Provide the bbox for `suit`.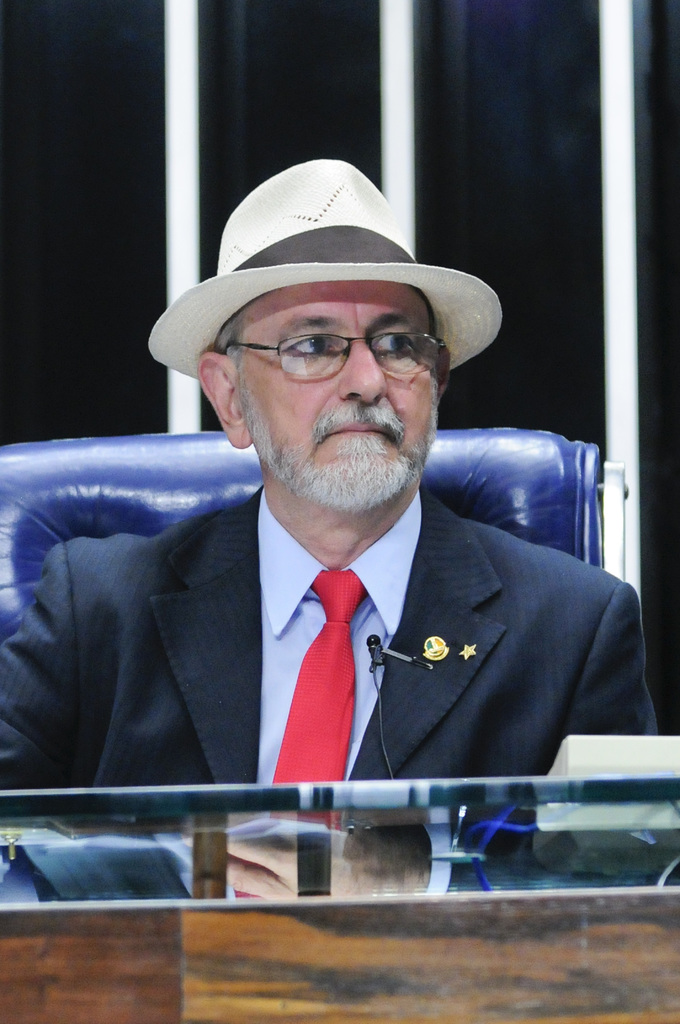
74,287,633,871.
